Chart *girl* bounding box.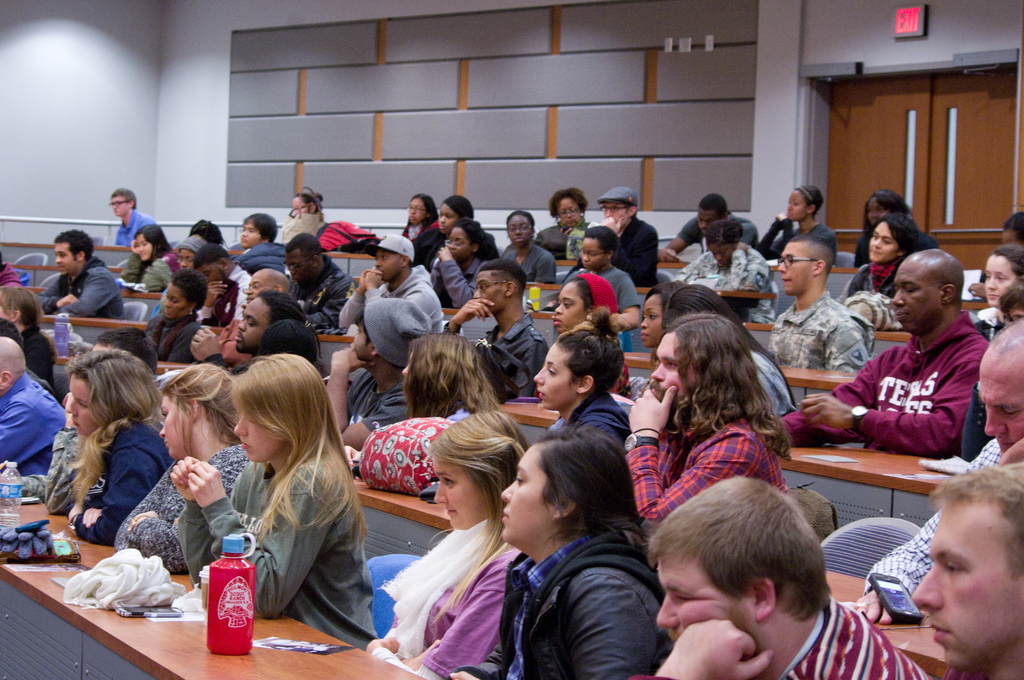
Charted: region(855, 190, 938, 265).
